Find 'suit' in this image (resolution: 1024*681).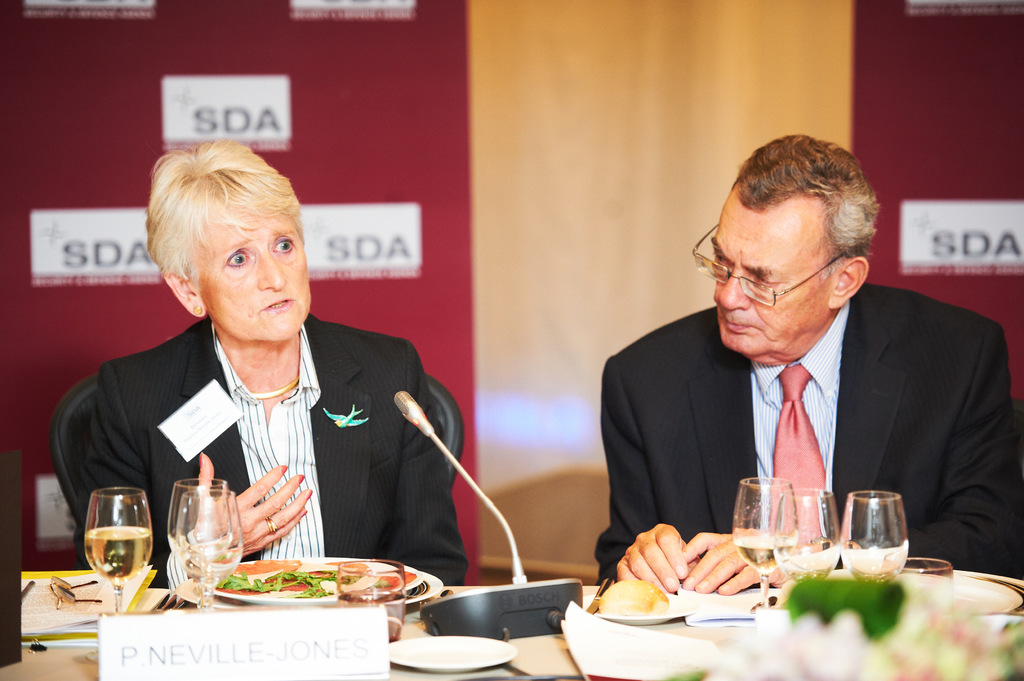
l=600, t=226, r=1014, b=587.
